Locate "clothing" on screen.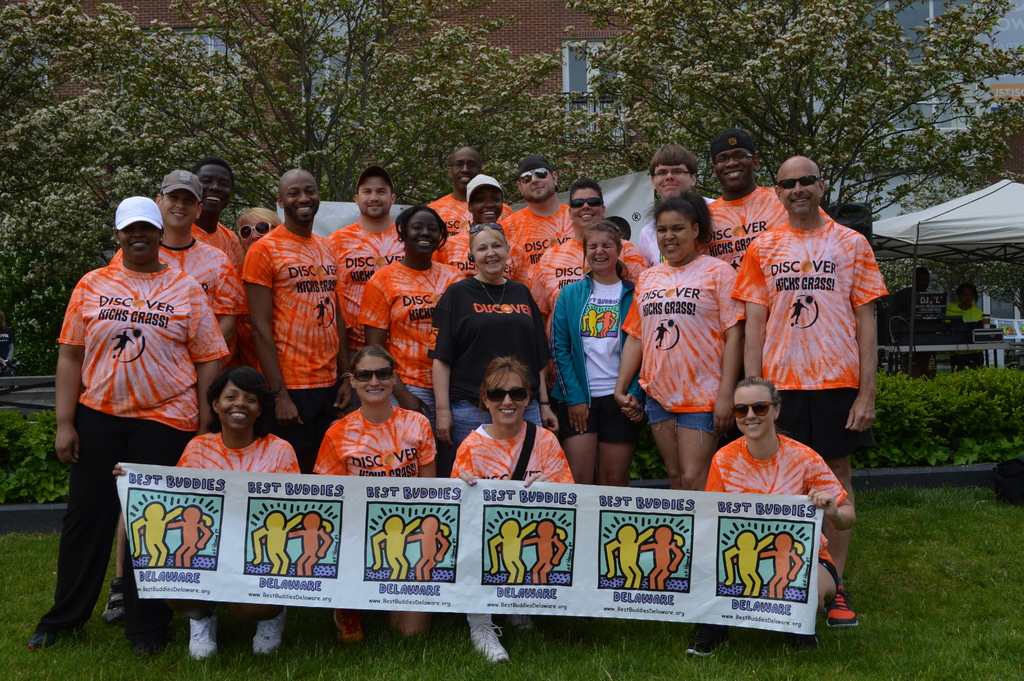
On screen at 452, 416, 576, 485.
